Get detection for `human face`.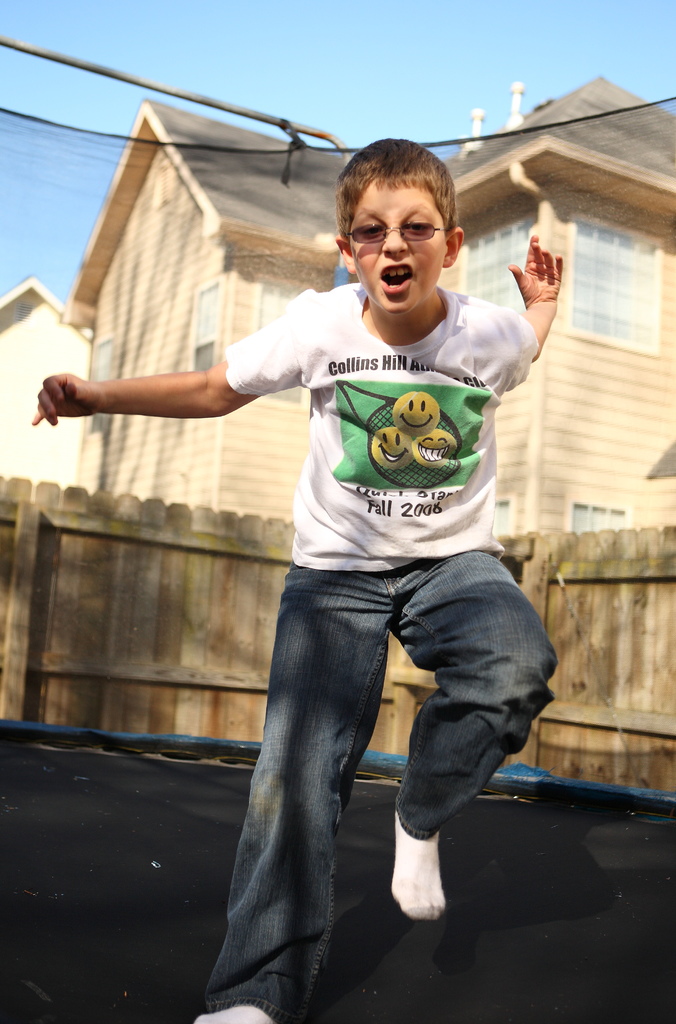
Detection: box=[348, 177, 446, 319].
